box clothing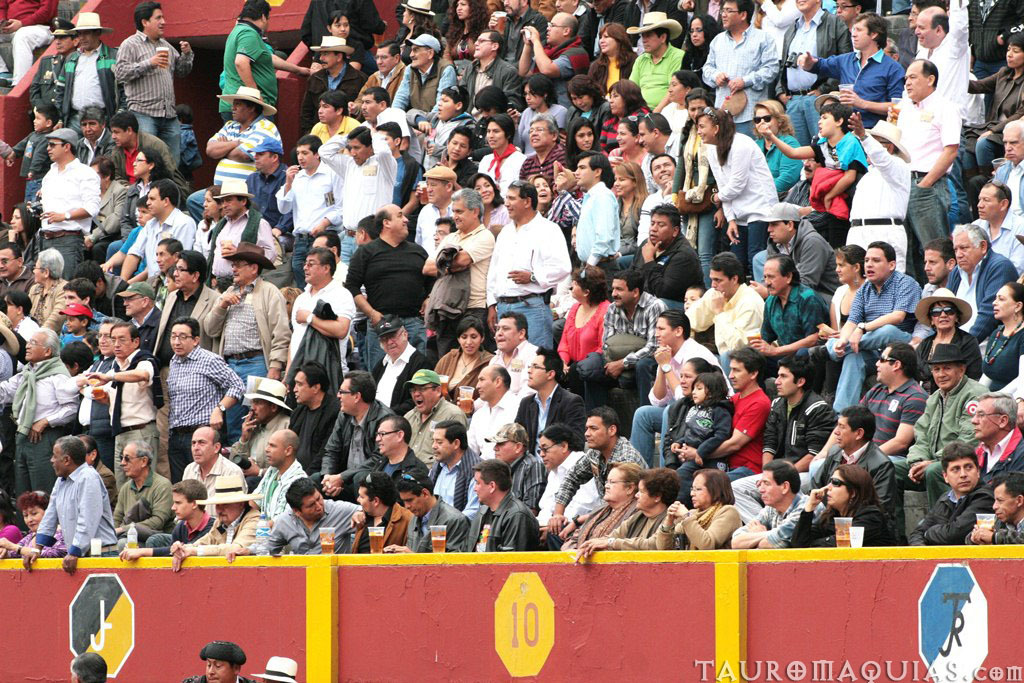
locate(916, 325, 980, 393)
